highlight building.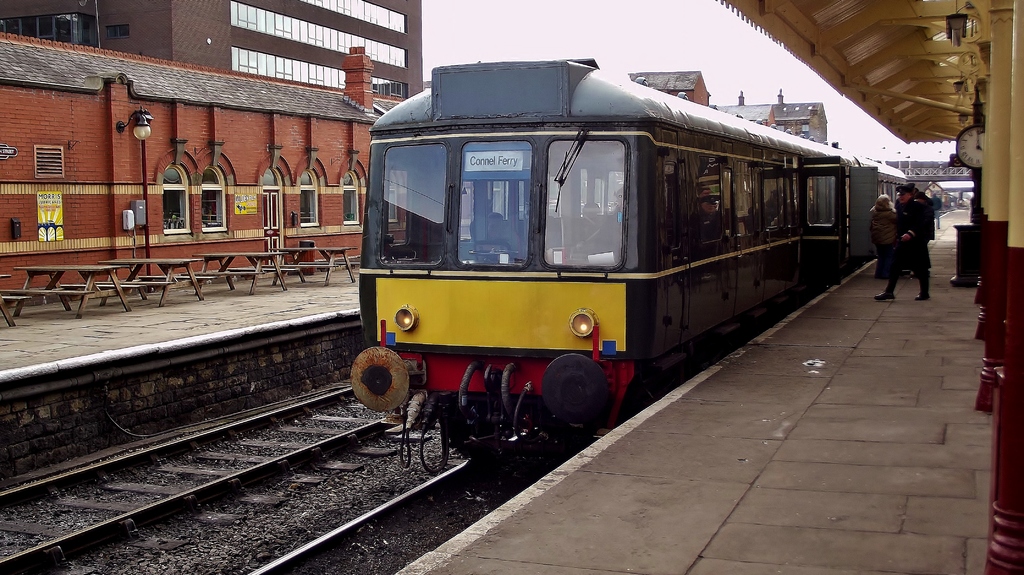
Highlighted region: bbox=(635, 66, 712, 106).
